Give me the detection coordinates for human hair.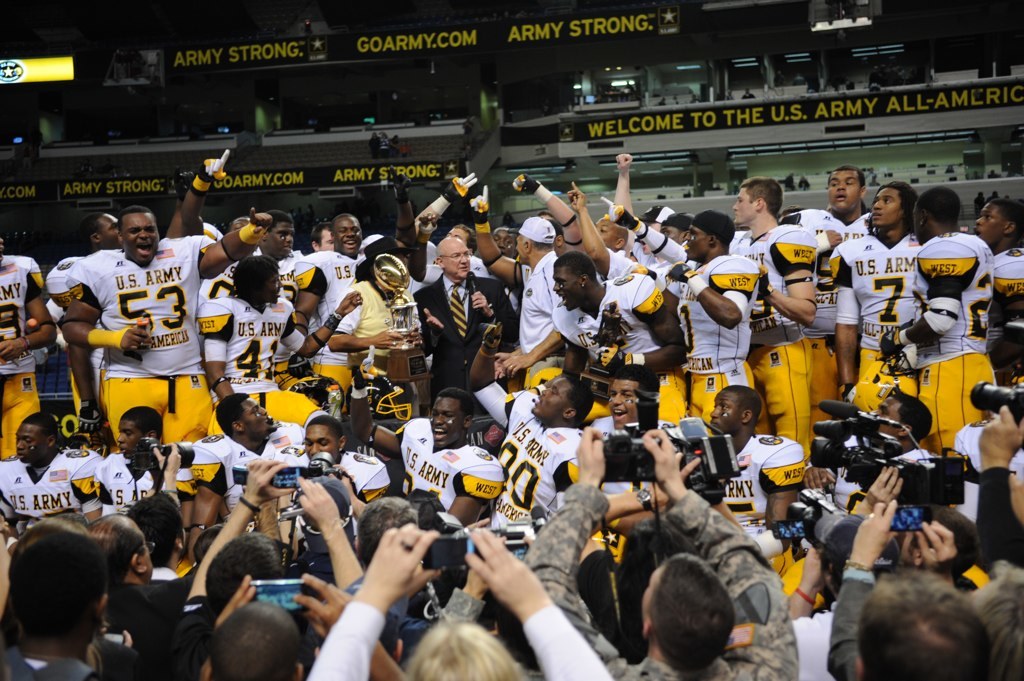
[left=13, top=519, right=104, bottom=637].
